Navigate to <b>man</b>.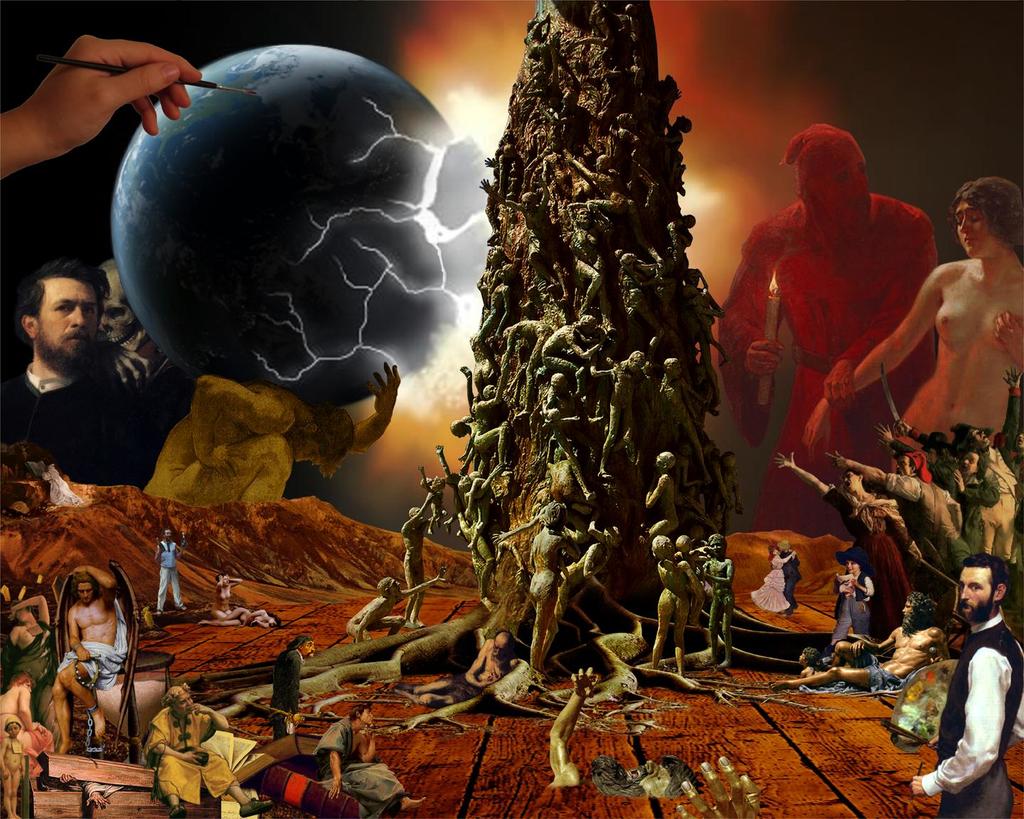
Navigation target: l=343, t=574, r=449, b=646.
